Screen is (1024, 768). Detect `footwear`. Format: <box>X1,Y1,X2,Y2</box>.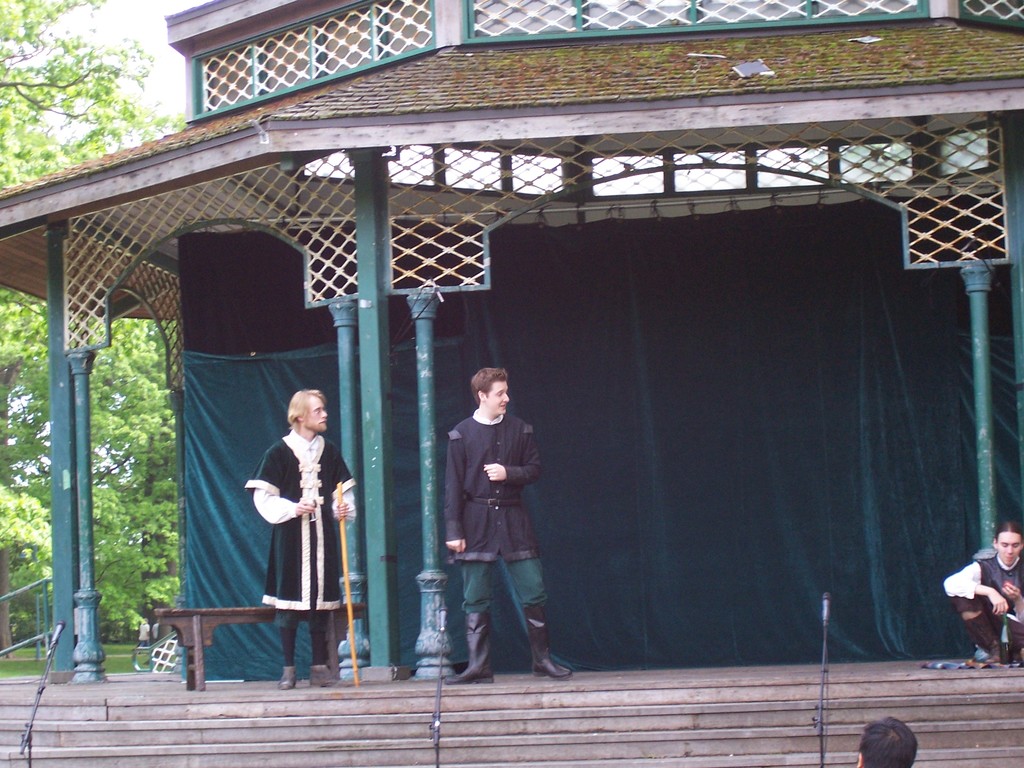
<box>516,604,572,675</box>.
